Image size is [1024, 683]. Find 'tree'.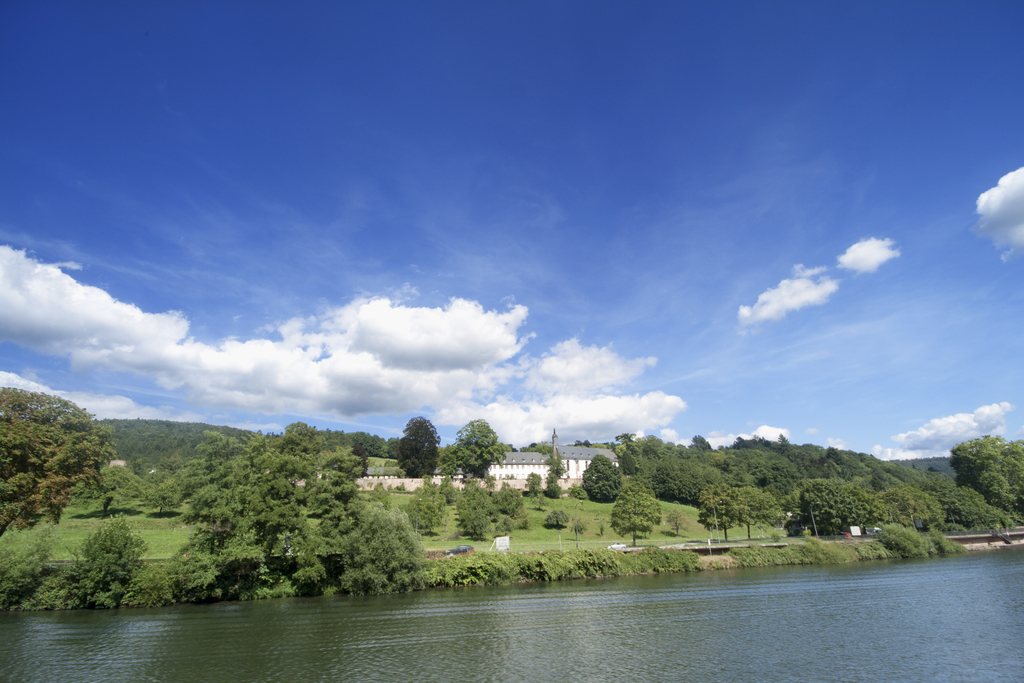
[x1=584, y1=456, x2=619, y2=508].
